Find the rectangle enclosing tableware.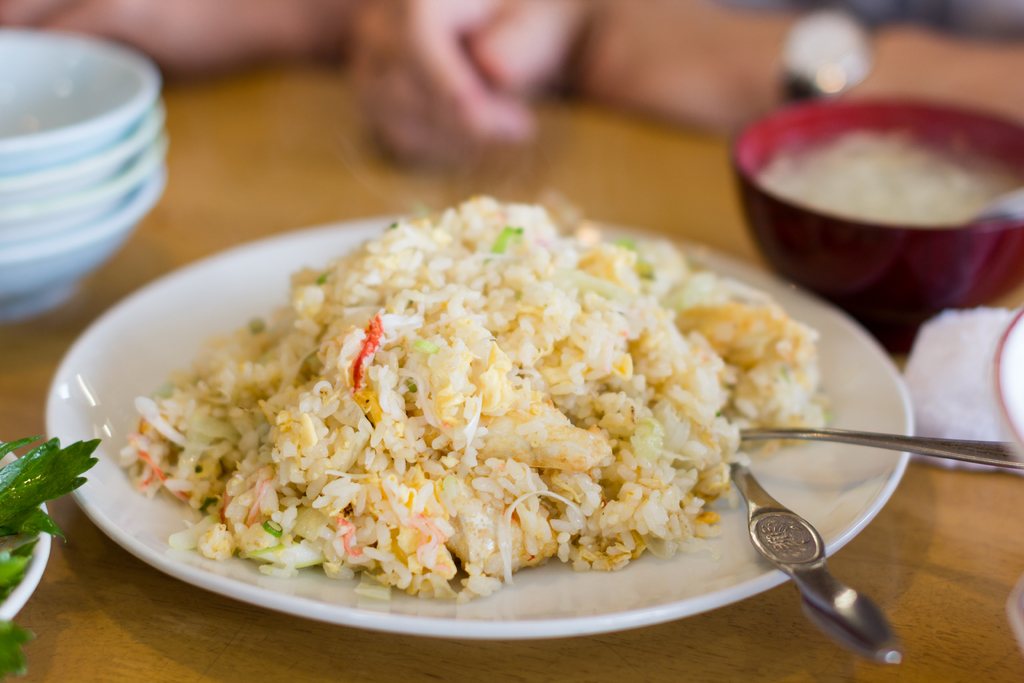
crop(728, 461, 900, 675).
